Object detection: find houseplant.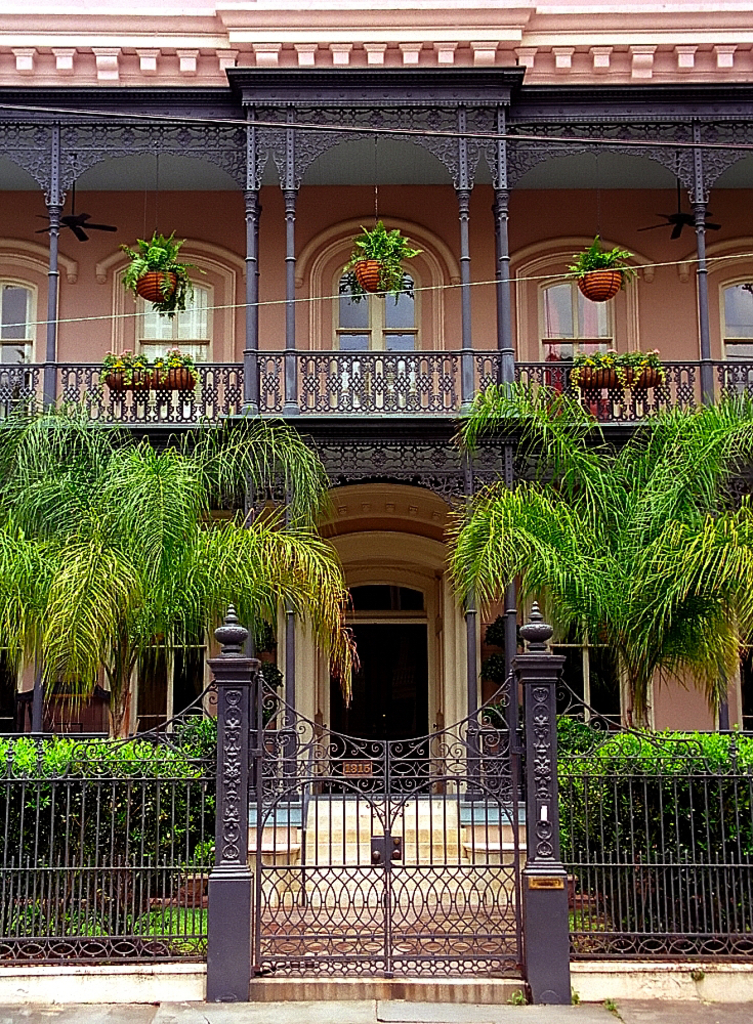
locate(564, 232, 638, 298).
